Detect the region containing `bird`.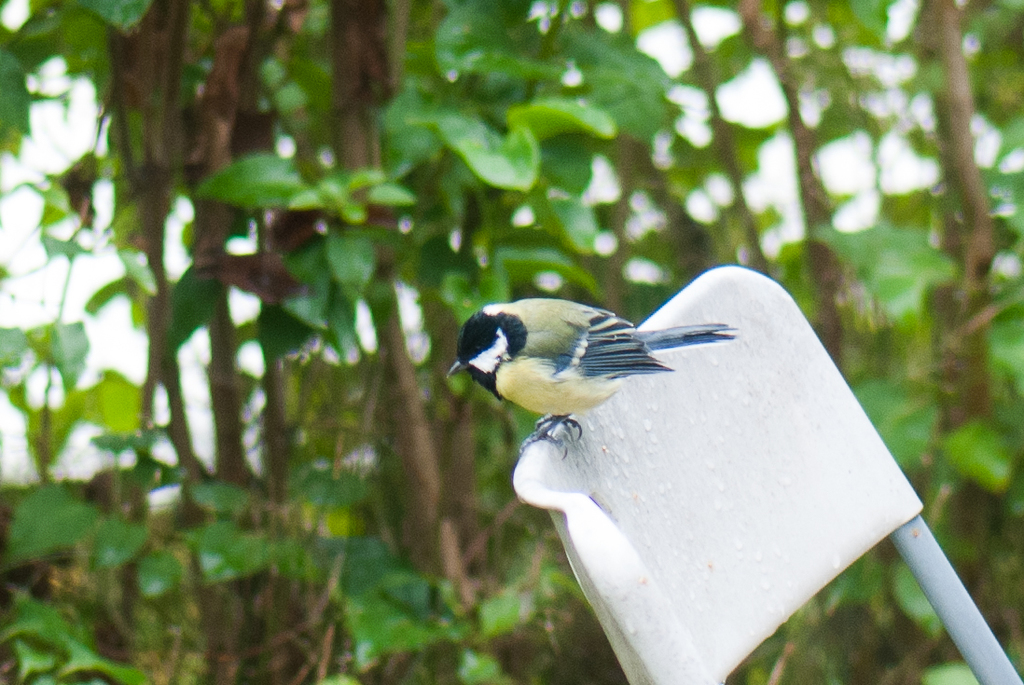
detection(450, 296, 730, 449).
